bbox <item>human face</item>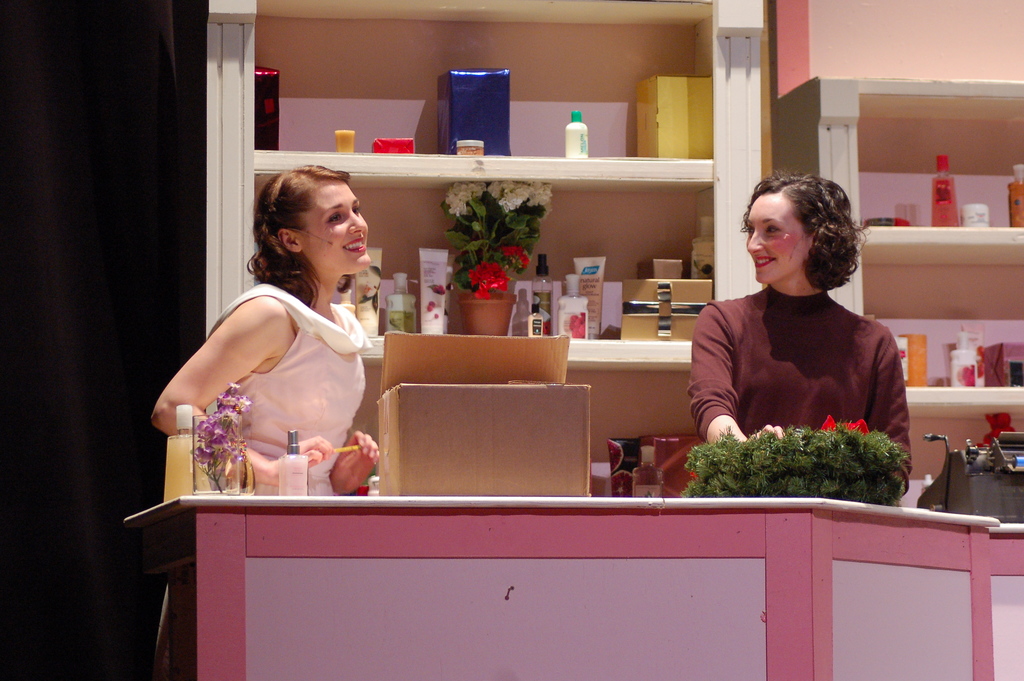
bbox=(297, 180, 374, 275)
